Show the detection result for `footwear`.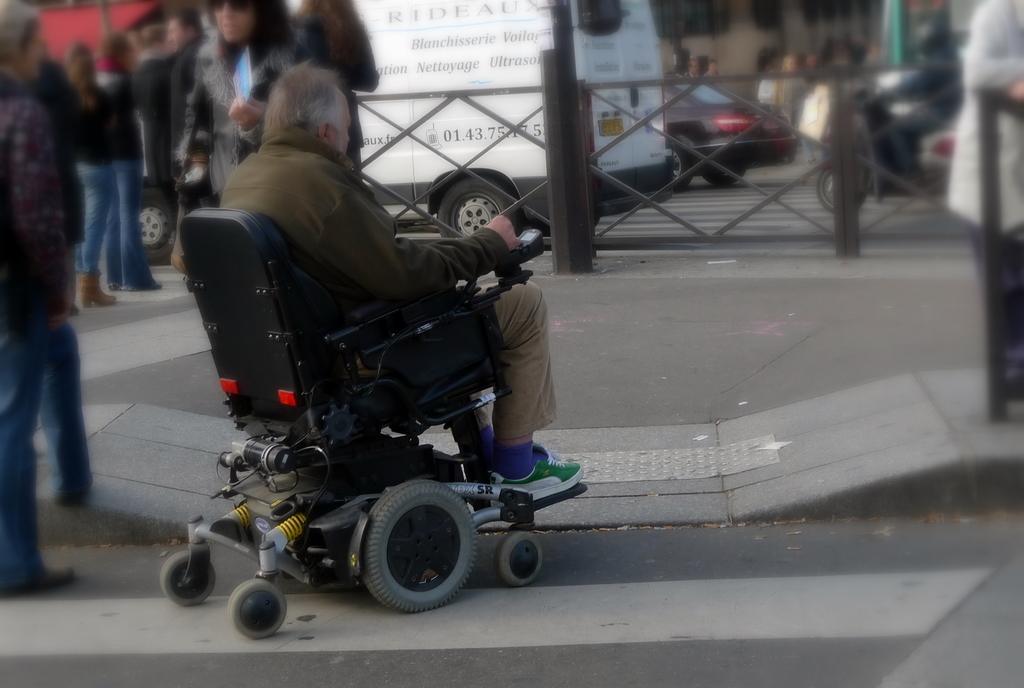
<box>58,483,93,509</box>.
